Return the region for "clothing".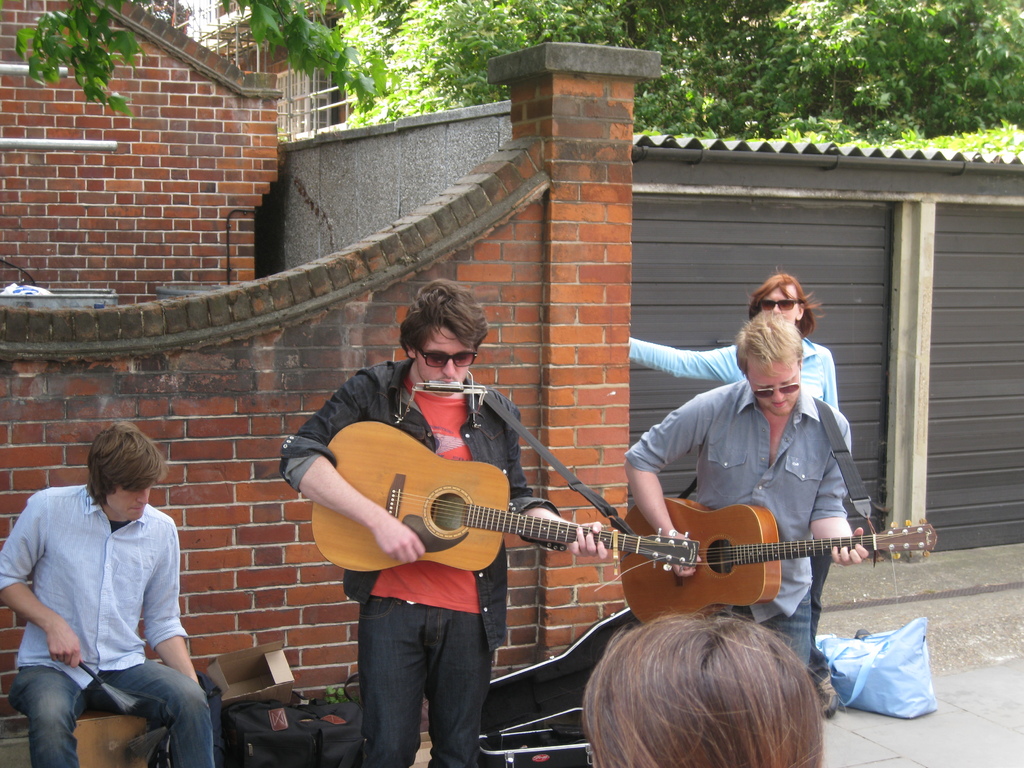
[x1=815, y1=554, x2=831, y2=617].
